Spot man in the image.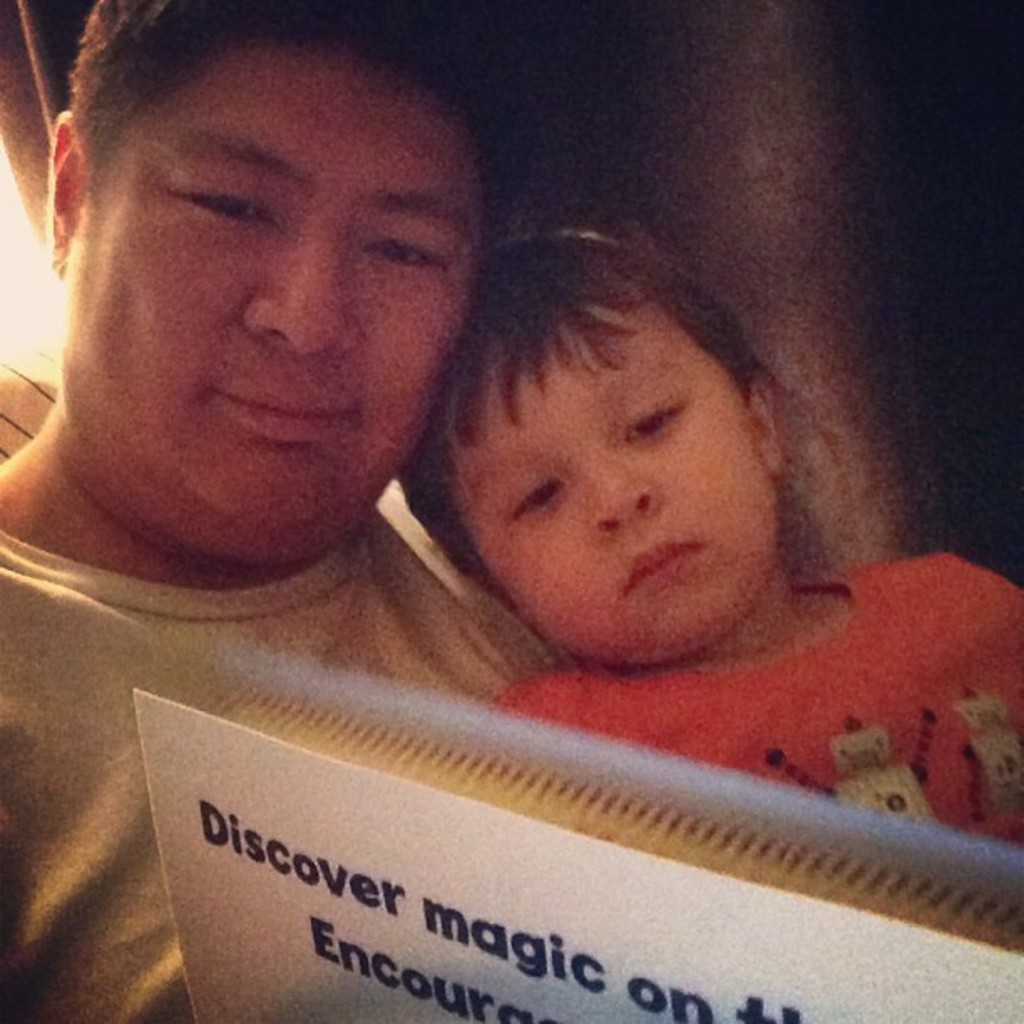
man found at bbox=[0, 5, 599, 883].
